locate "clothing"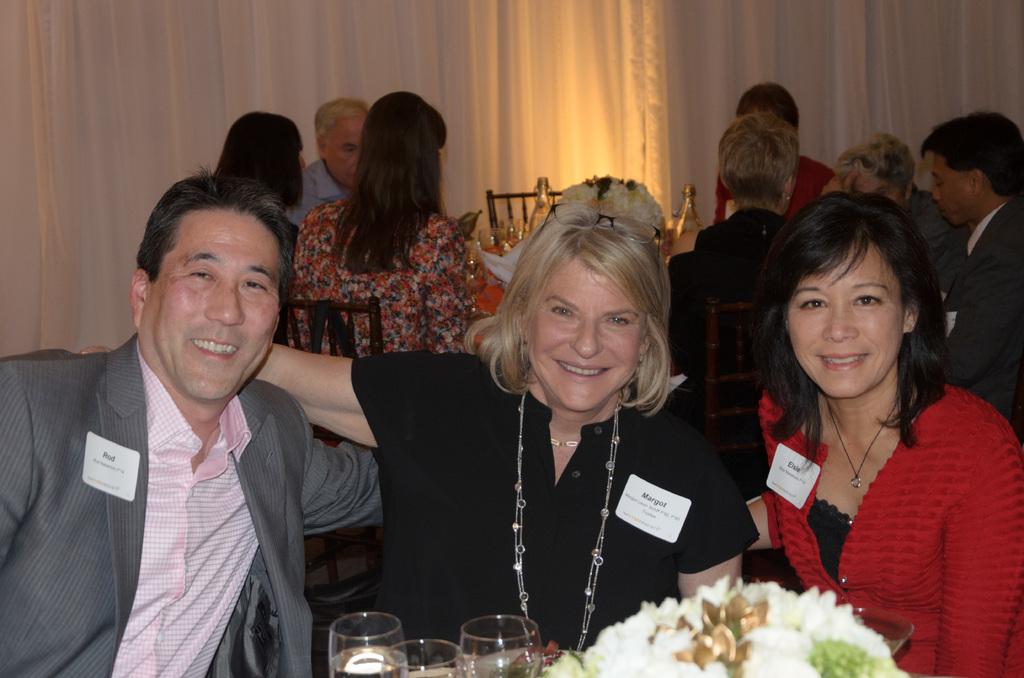
locate(289, 195, 490, 371)
